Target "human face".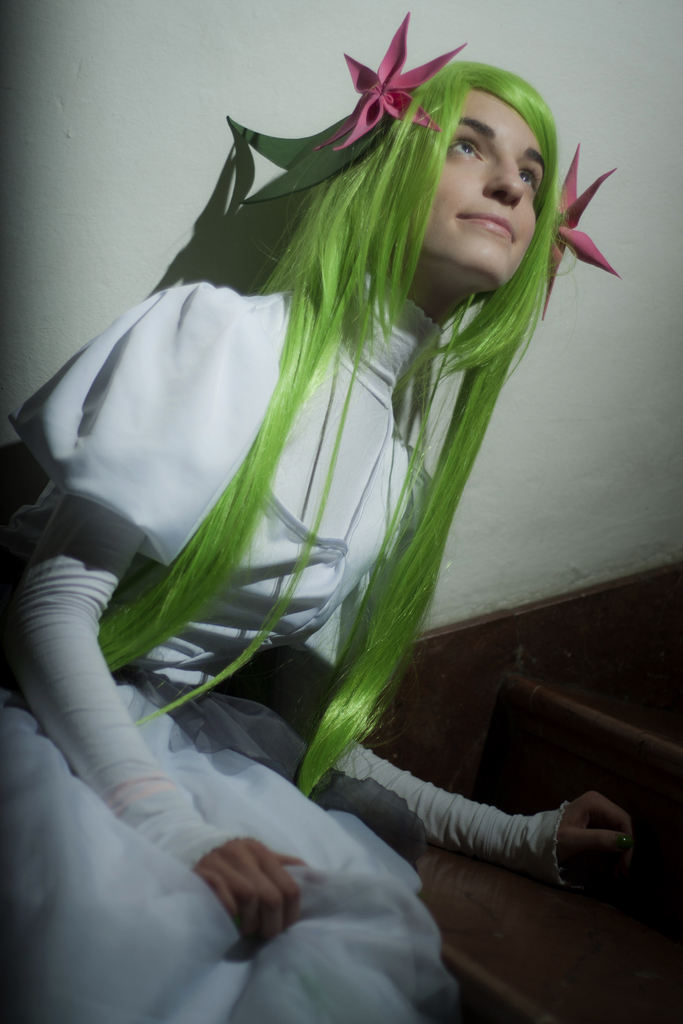
Target region: x1=416, y1=92, x2=551, y2=285.
